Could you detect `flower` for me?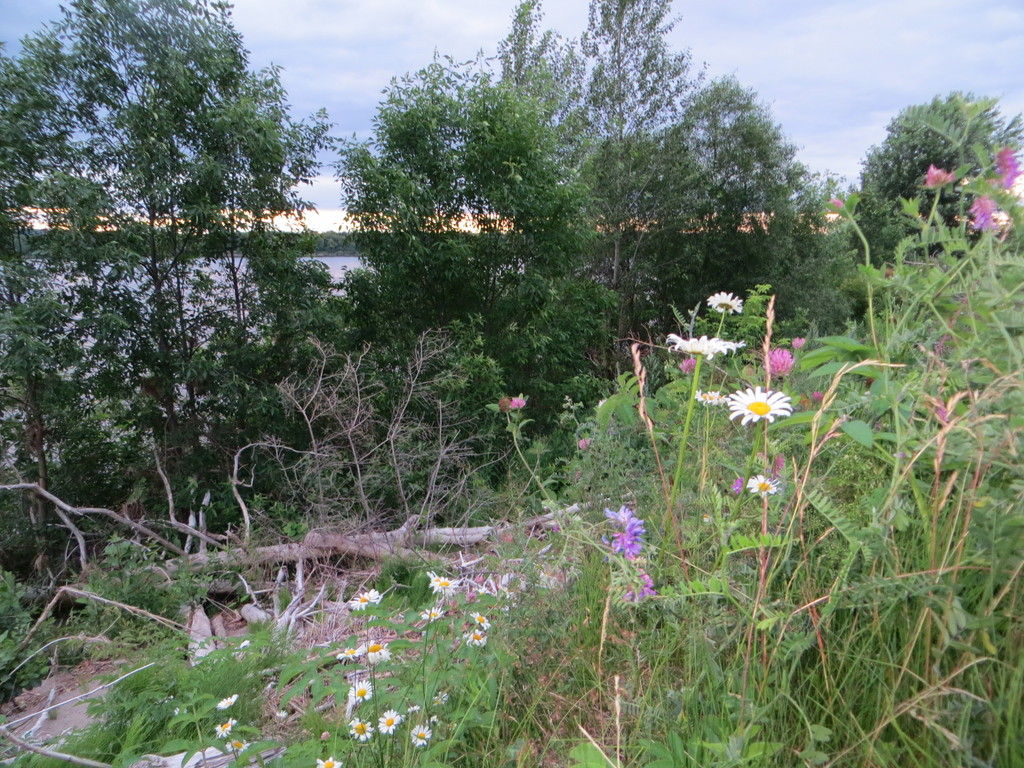
Detection result: (665, 333, 747, 371).
